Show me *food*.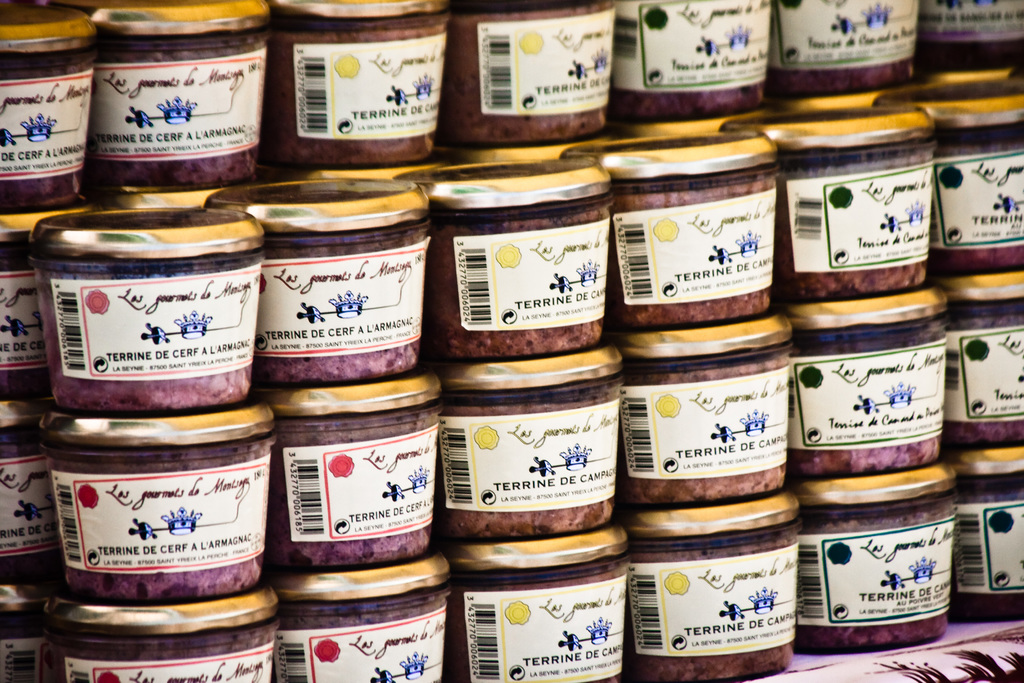
*food* is here: bbox=[924, 131, 1023, 276].
